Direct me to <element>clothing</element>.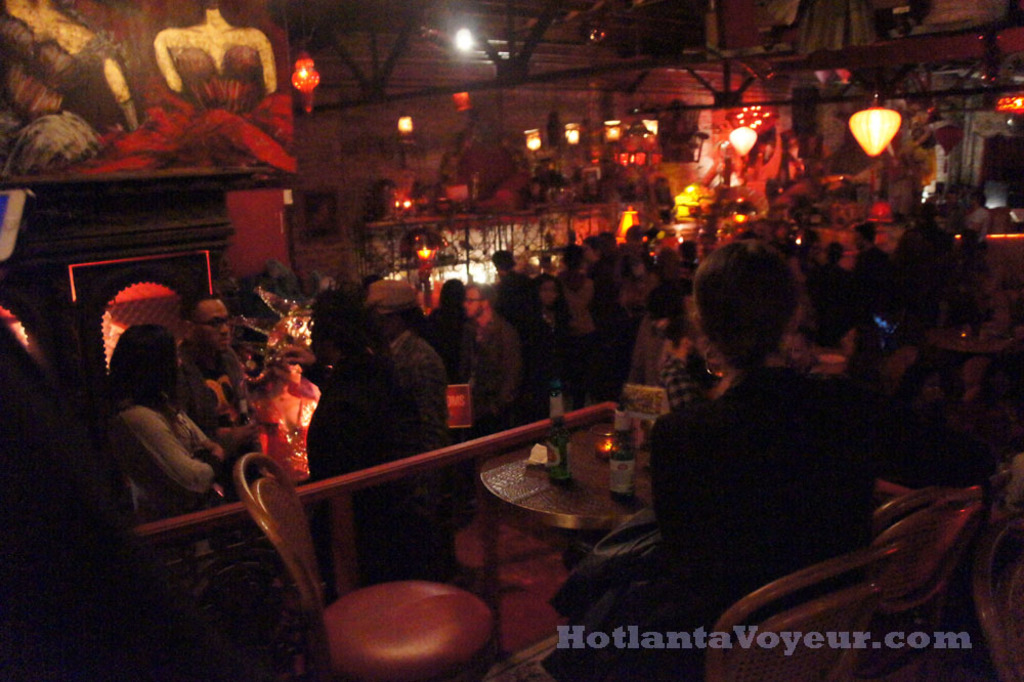
Direction: 362 325 463 476.
